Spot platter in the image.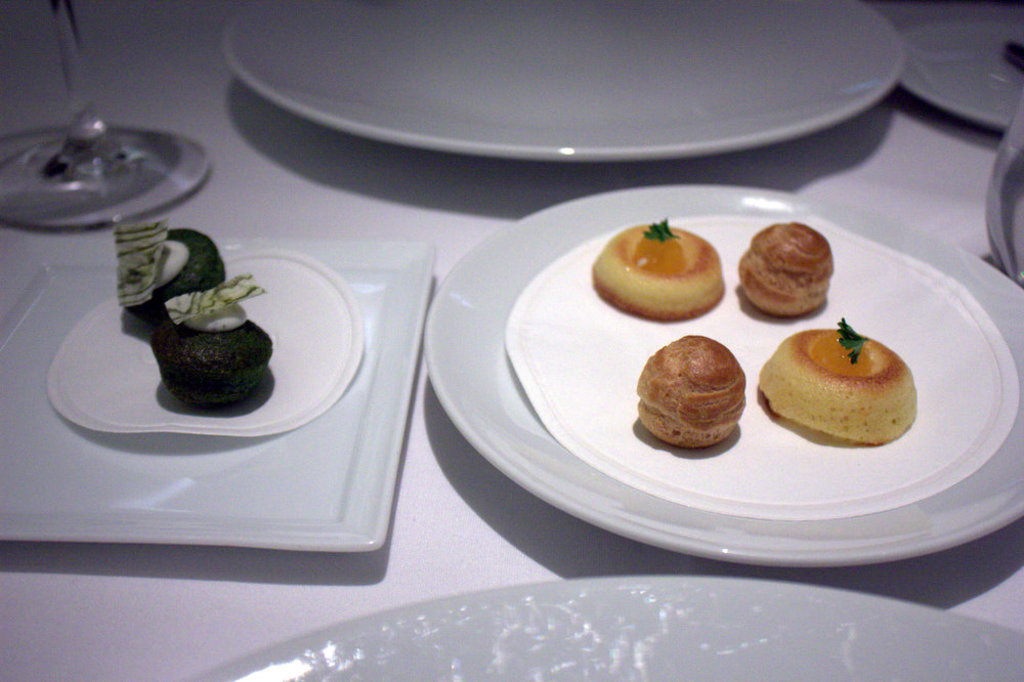
platter found at left=897, top=20, right=1023, bottom=134.
